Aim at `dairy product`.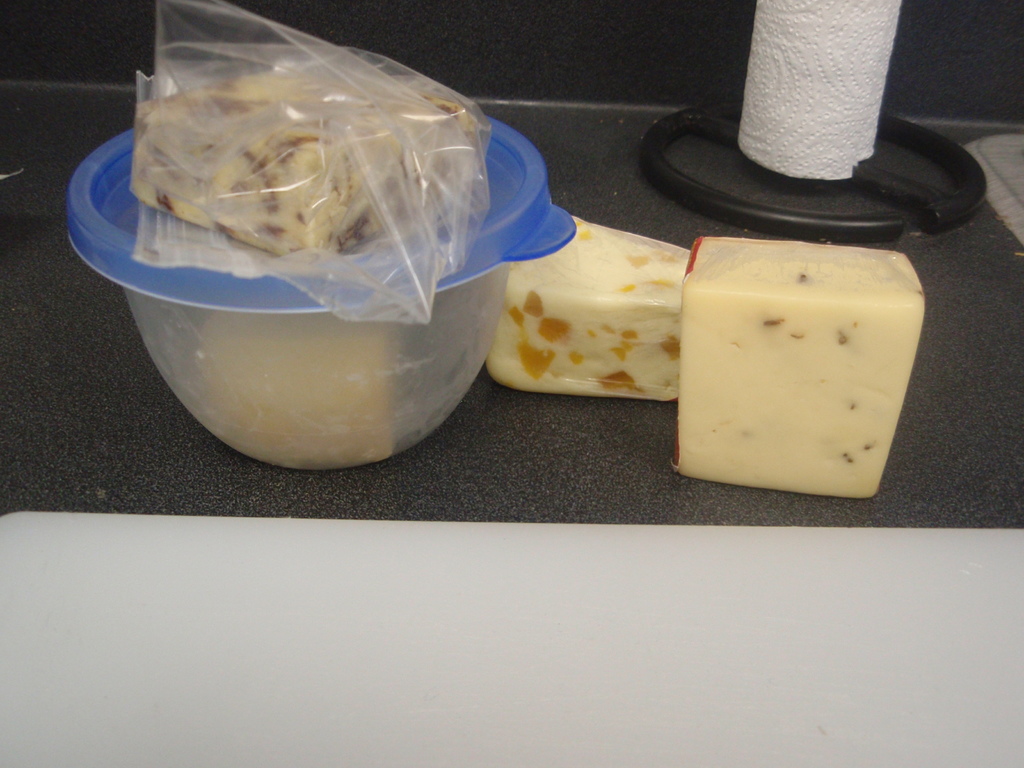
Aimed at [122,35,472,253].
